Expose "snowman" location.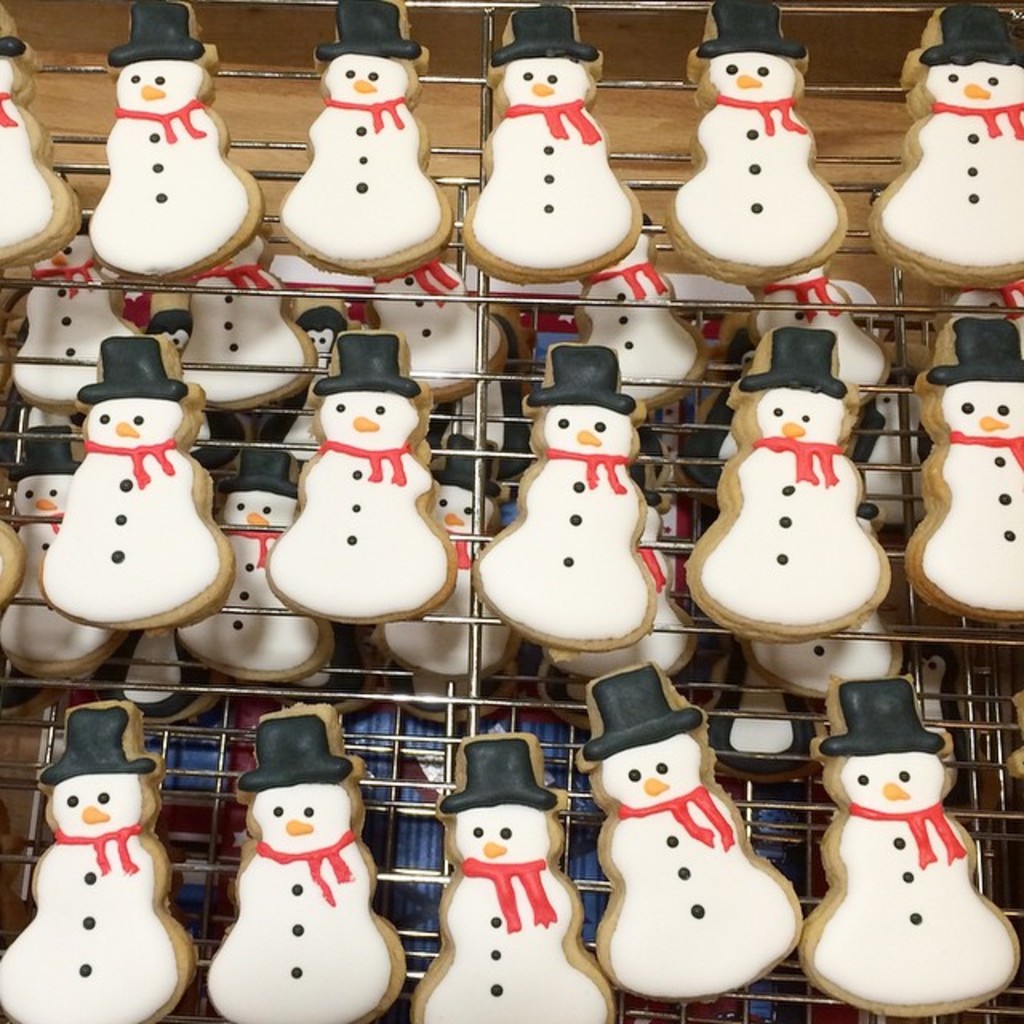
Exposed at bbox=(757, 259, 912, 400).
